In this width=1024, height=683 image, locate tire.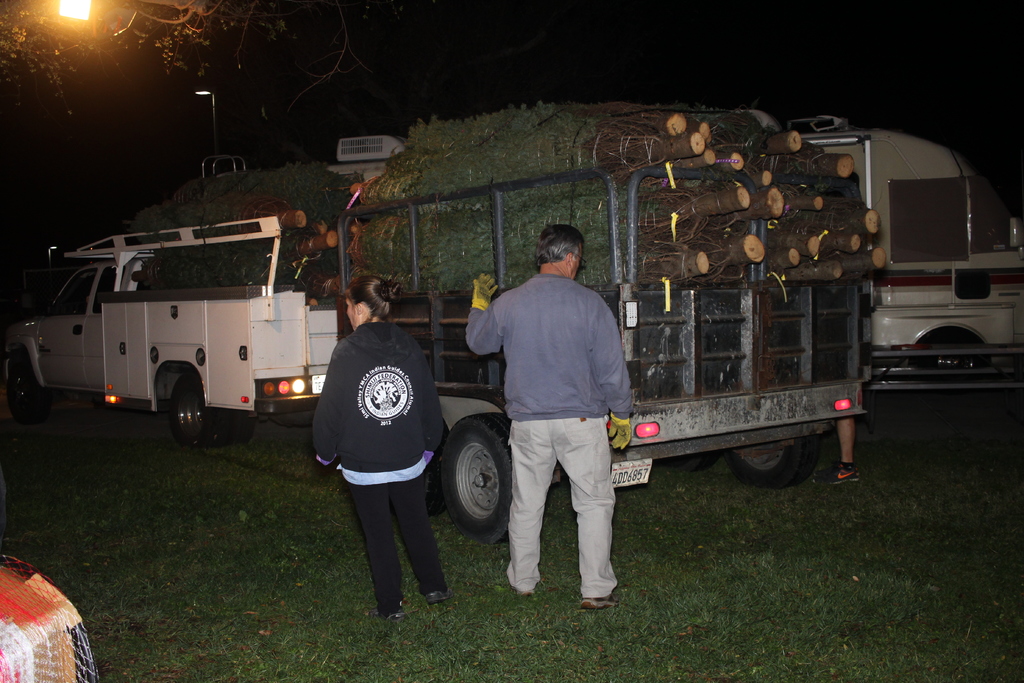
Bounding box: (921, 333, 985, 406).
